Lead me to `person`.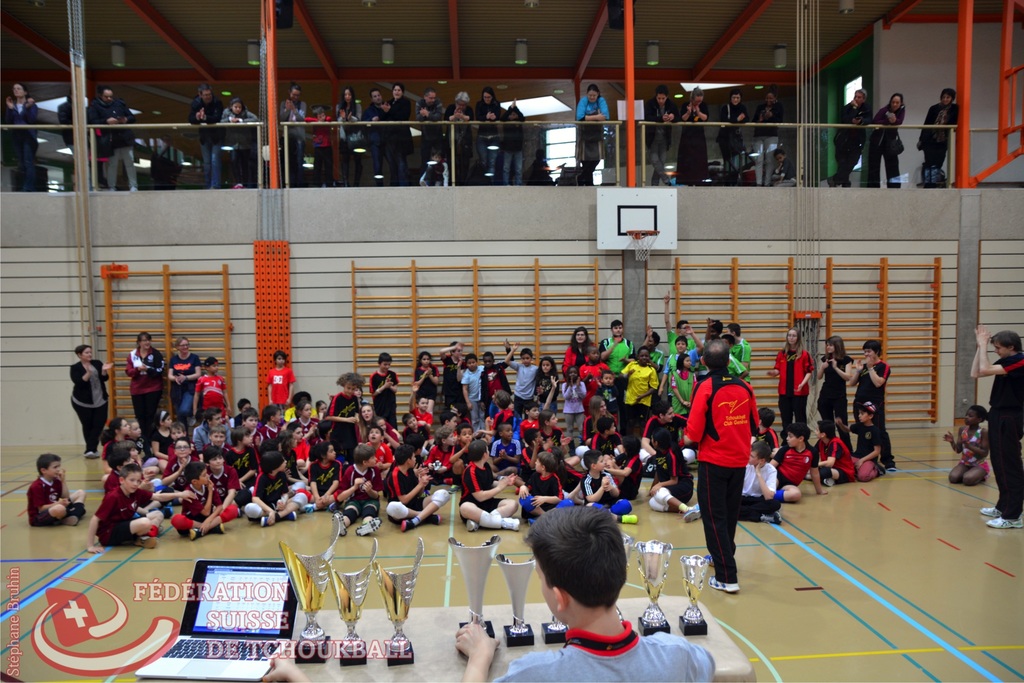
Lead to region(540, 411, 583, 463).
